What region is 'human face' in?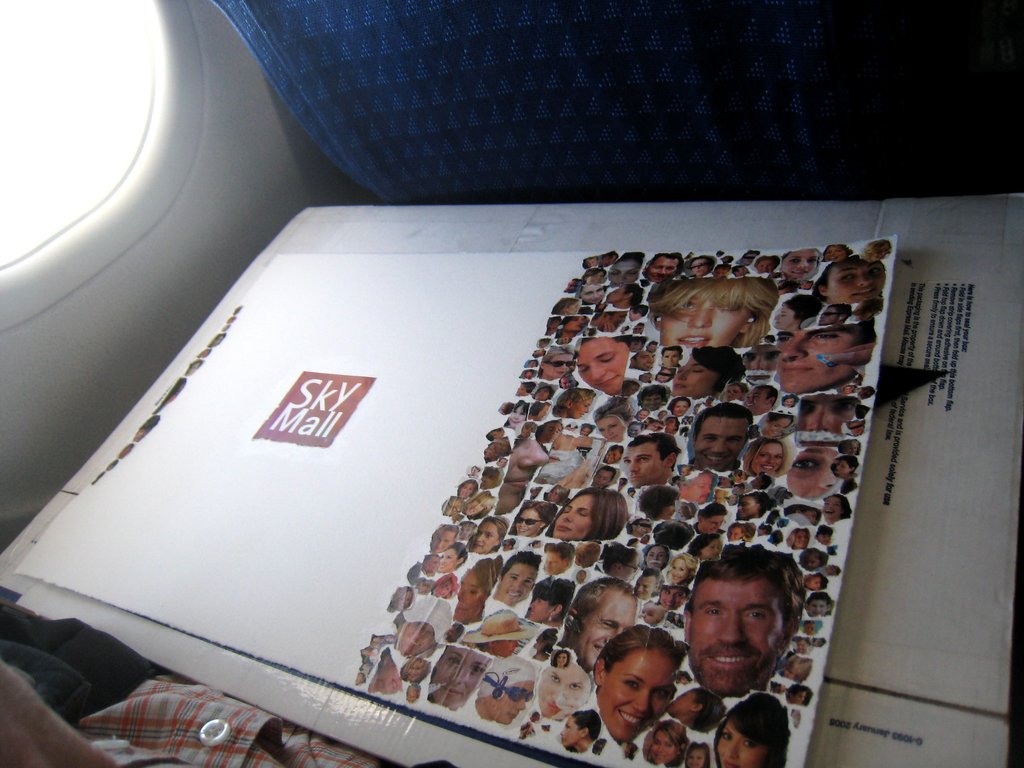
[left=541, top=546, right=582, bottom=575].
